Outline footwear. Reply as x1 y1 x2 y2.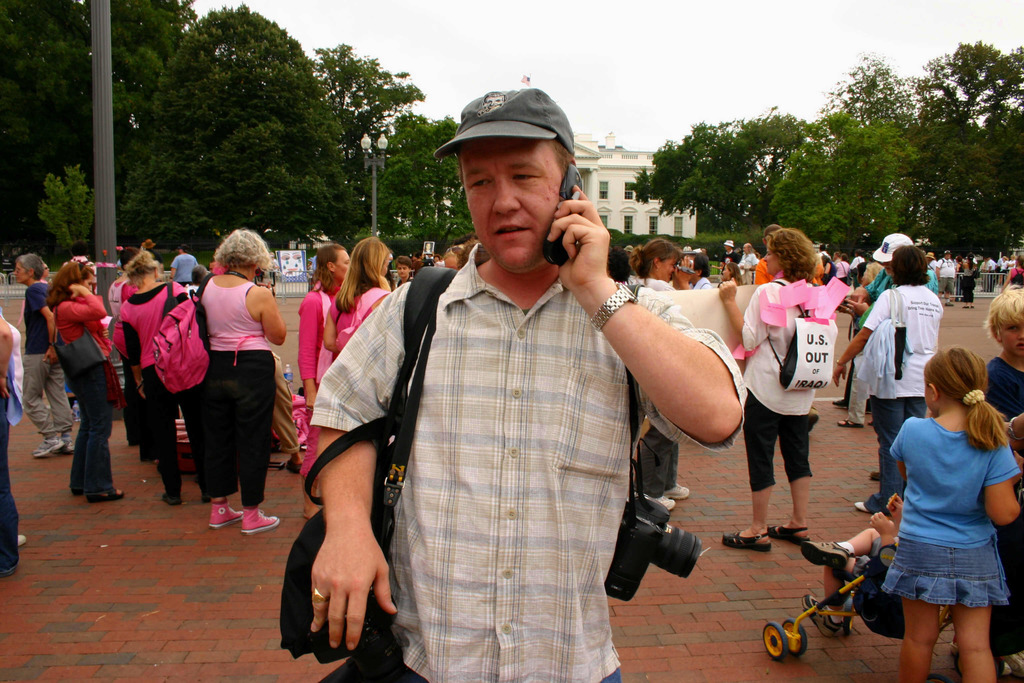
803 404 819 433.
